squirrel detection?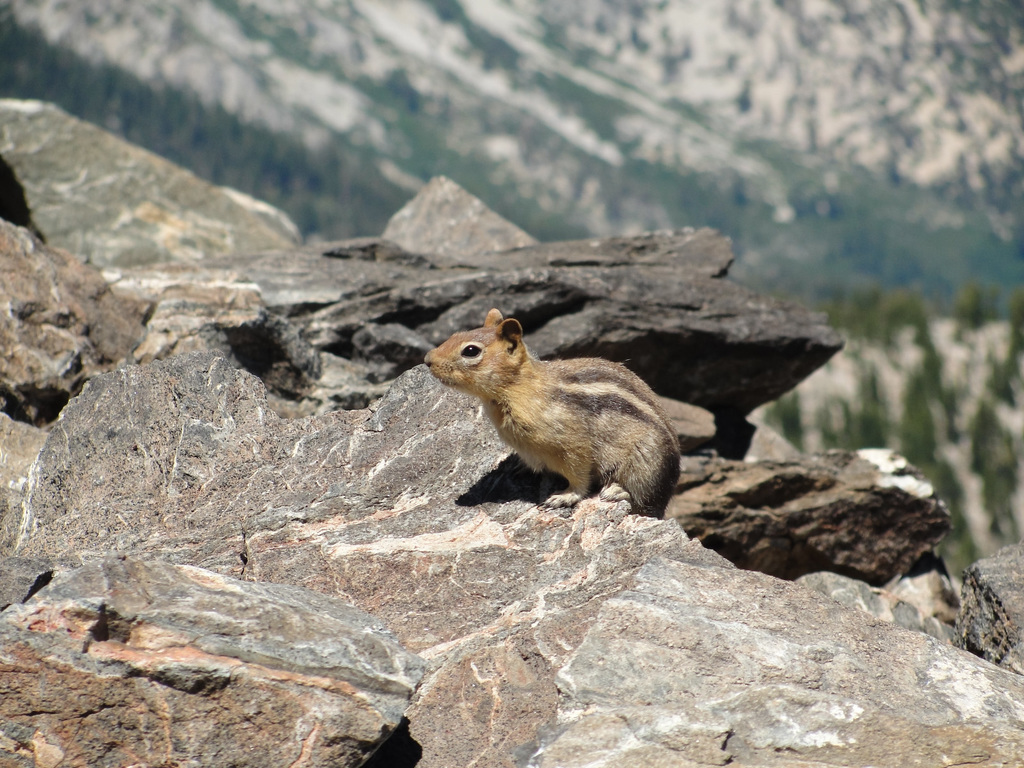
419,307,686,516
